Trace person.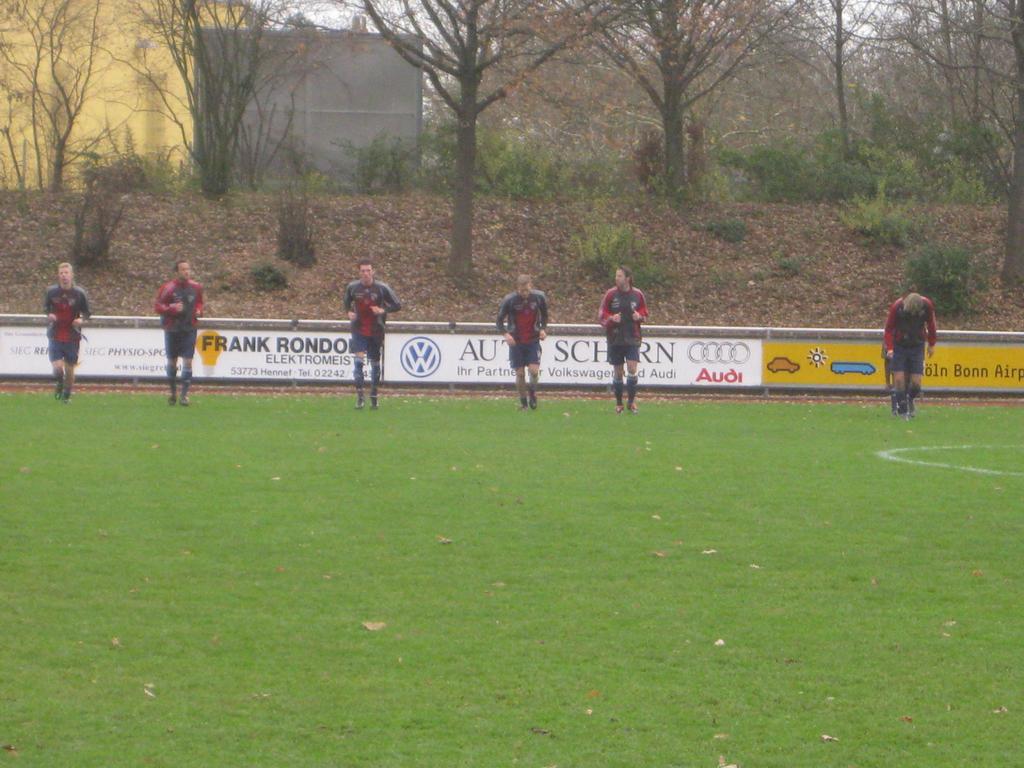
Traced to bbox(602, 259, 657, 390).
